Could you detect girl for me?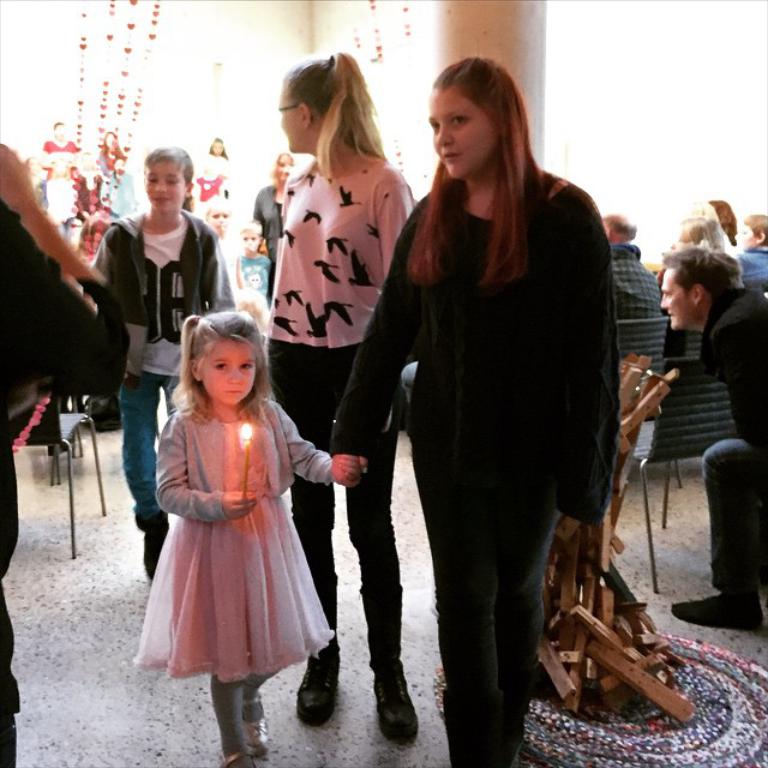
Detection result: <region>330, 52, 630, 767</region>.
